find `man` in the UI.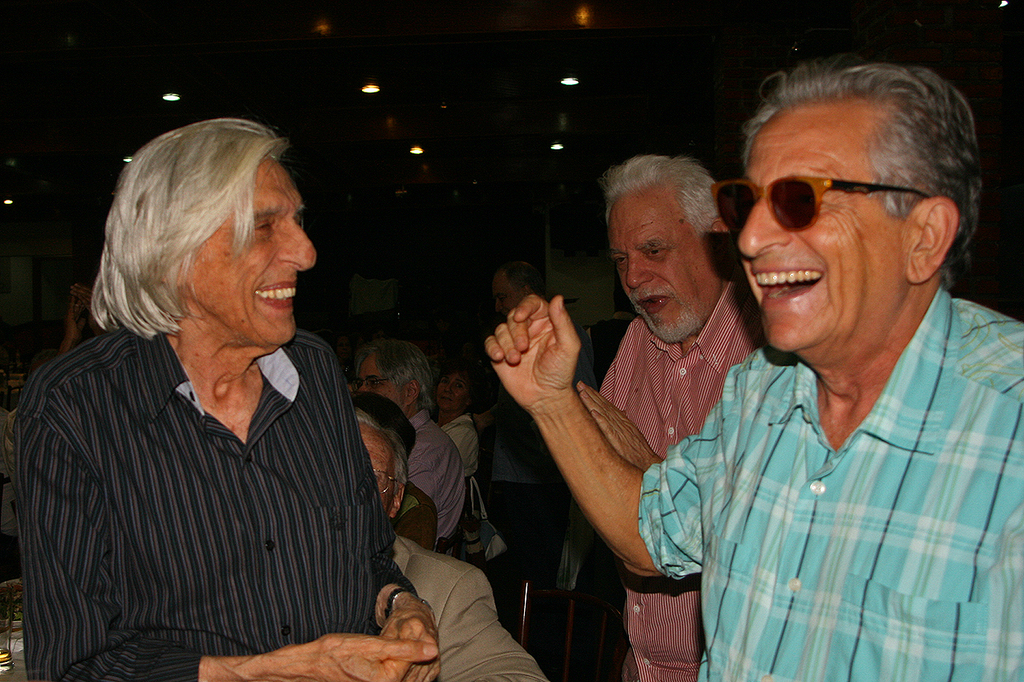
UI element at [14, 120, 443, 681].
